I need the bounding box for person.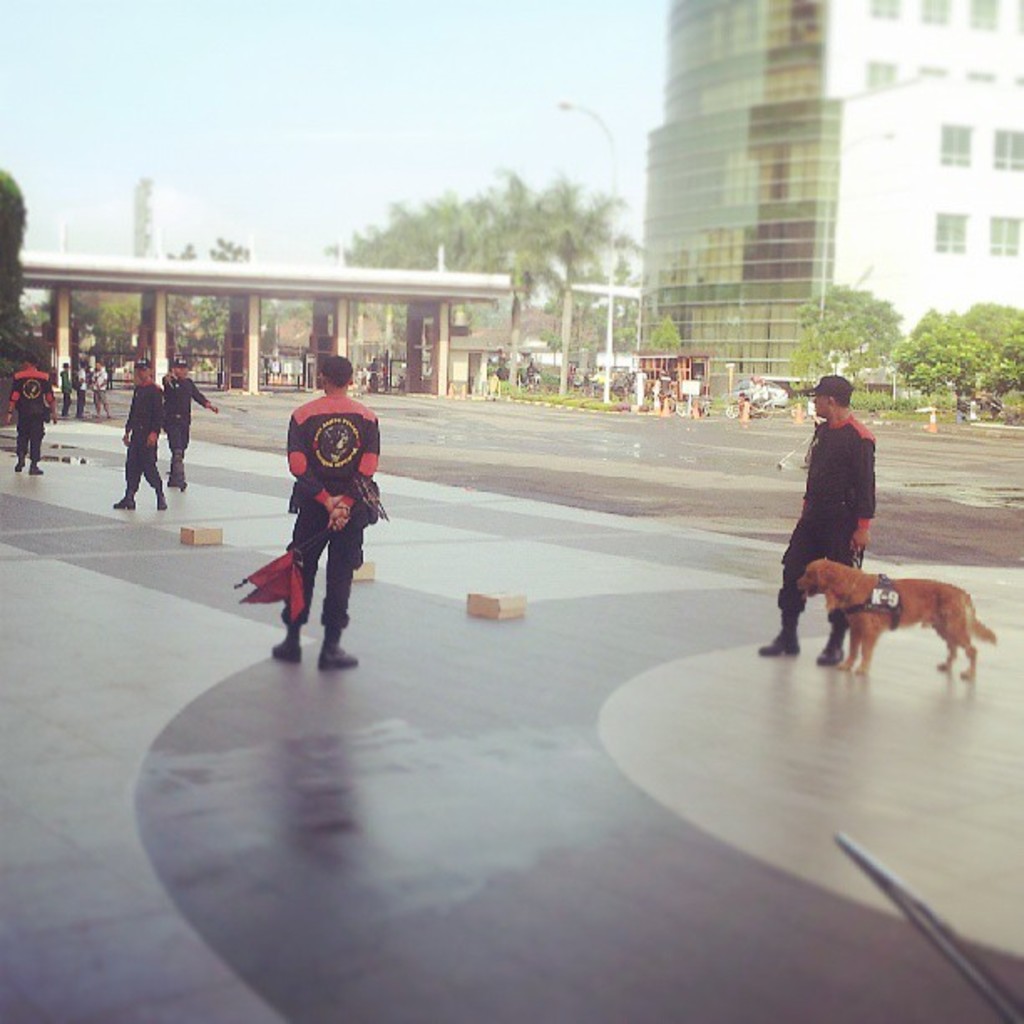
Here it is: [264,350,279,381].
